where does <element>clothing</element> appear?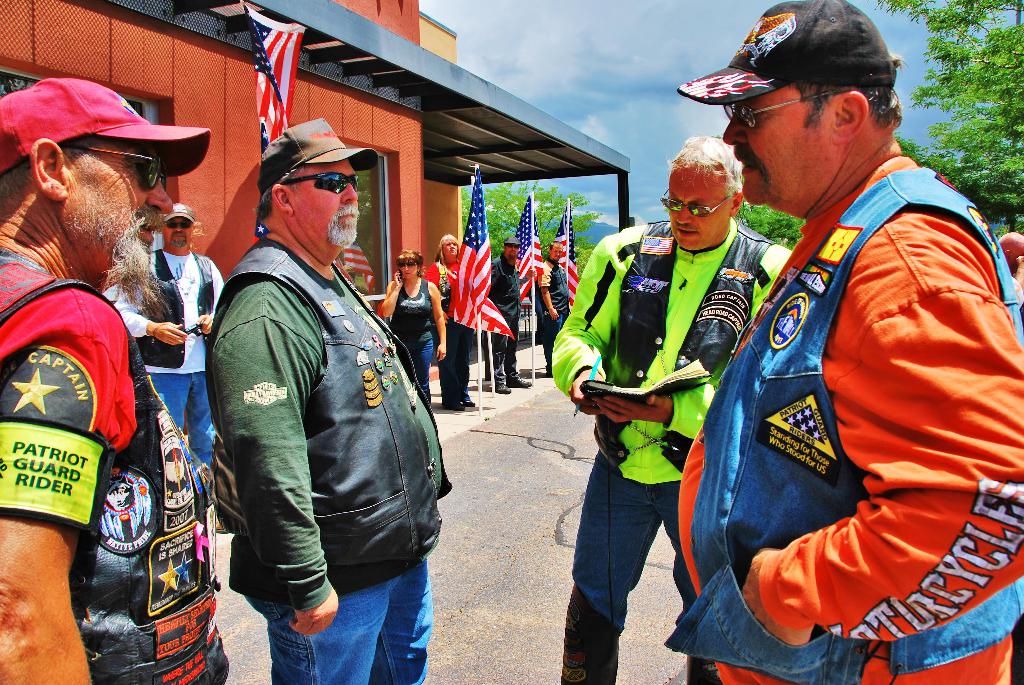
Appears at 241,559,432,684.
